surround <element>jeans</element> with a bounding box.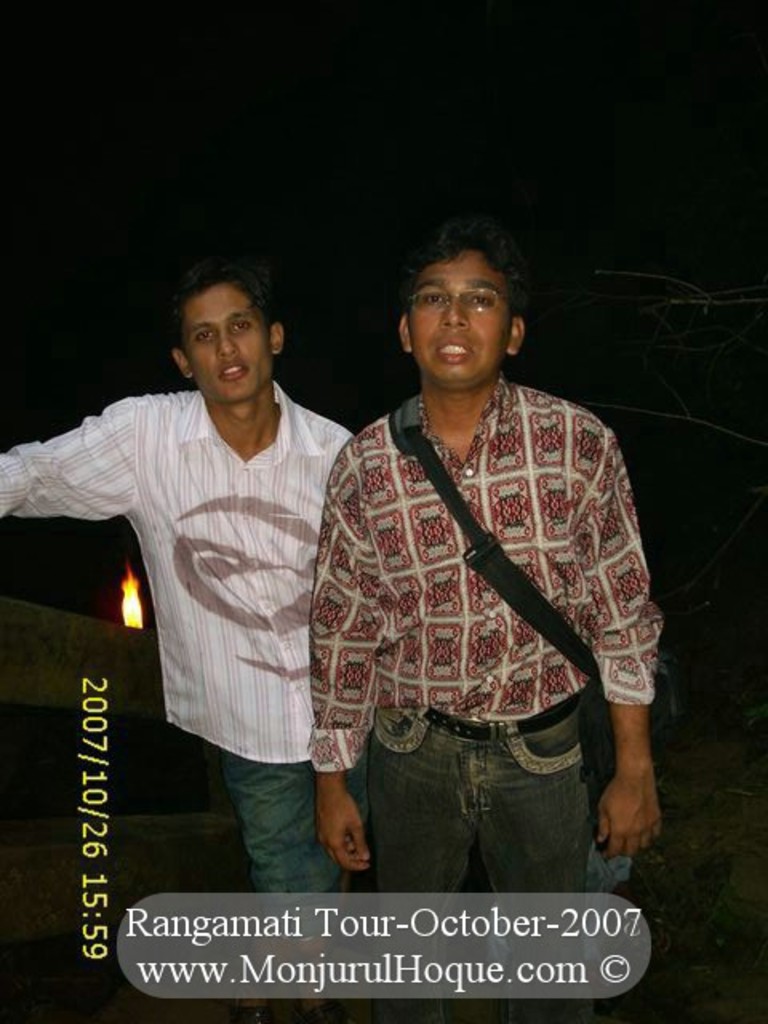
[213,747,376,938].
